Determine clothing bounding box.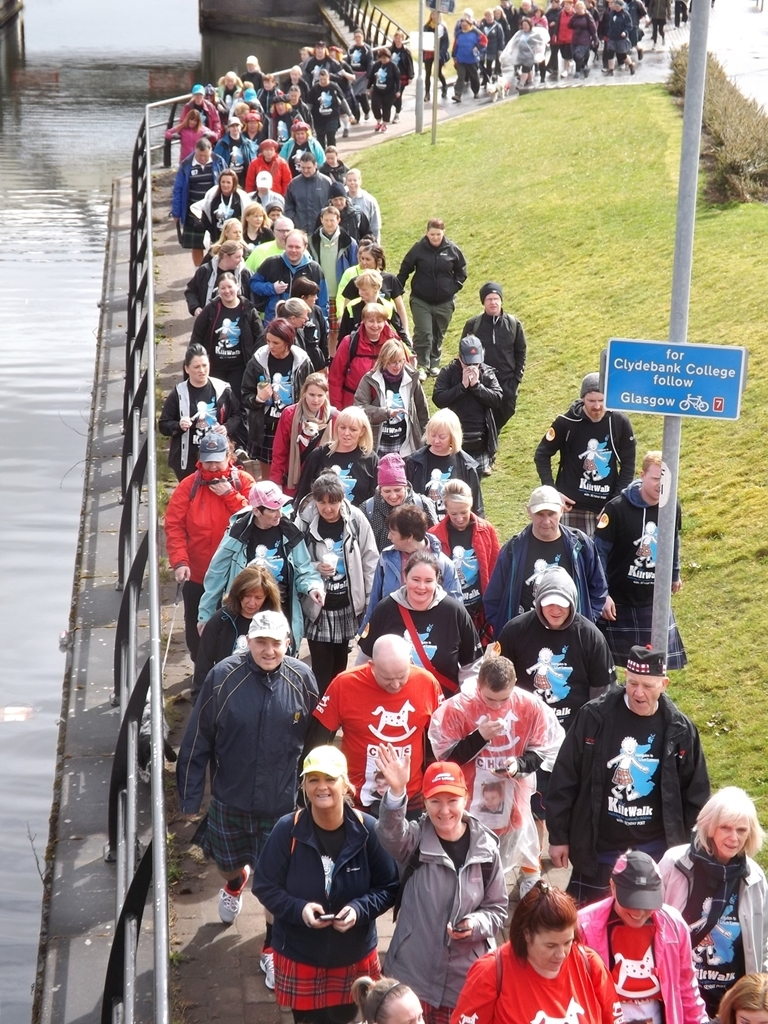
Determined: [545, 392, 643, 525].
